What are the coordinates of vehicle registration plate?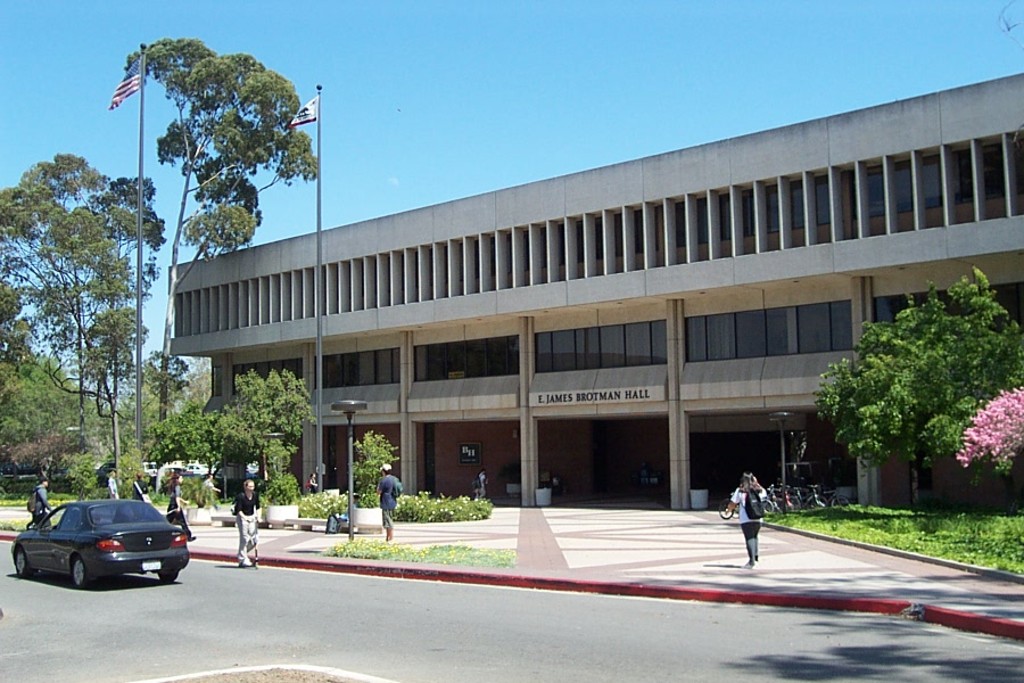
142, 560, 159, 570.
